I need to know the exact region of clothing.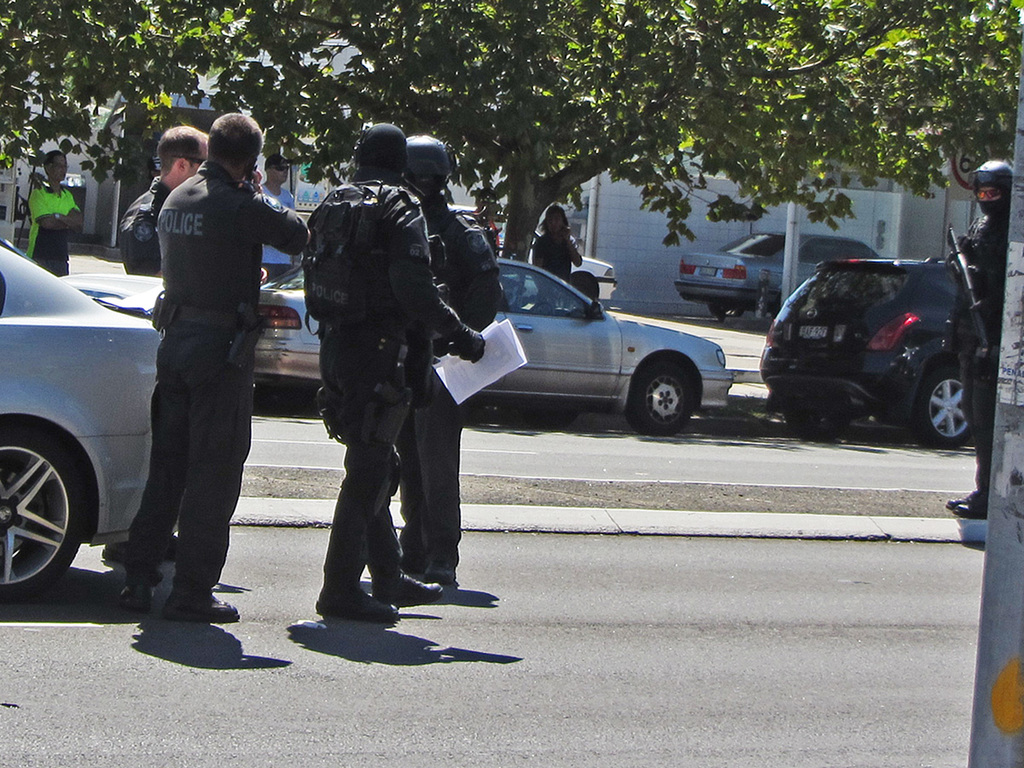
Region: <box>305,170,465,593</box>.
